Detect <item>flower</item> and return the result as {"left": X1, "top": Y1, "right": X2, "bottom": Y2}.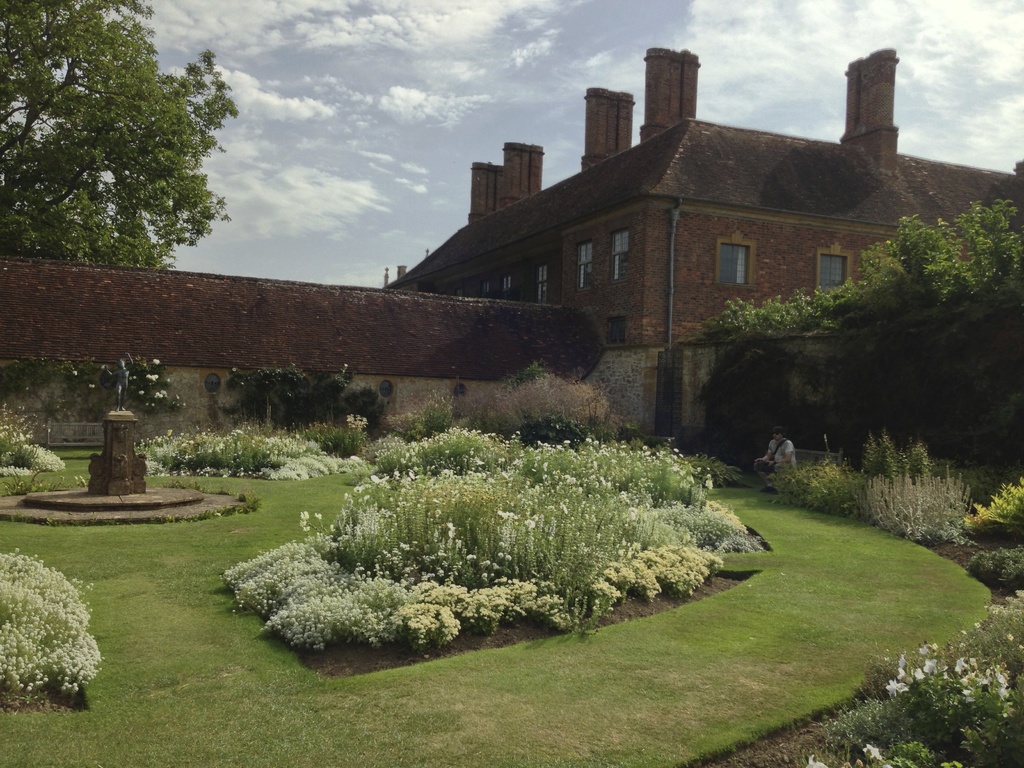
{"left": 298, "top": 511, "right": 320, "bottom": 534}.
